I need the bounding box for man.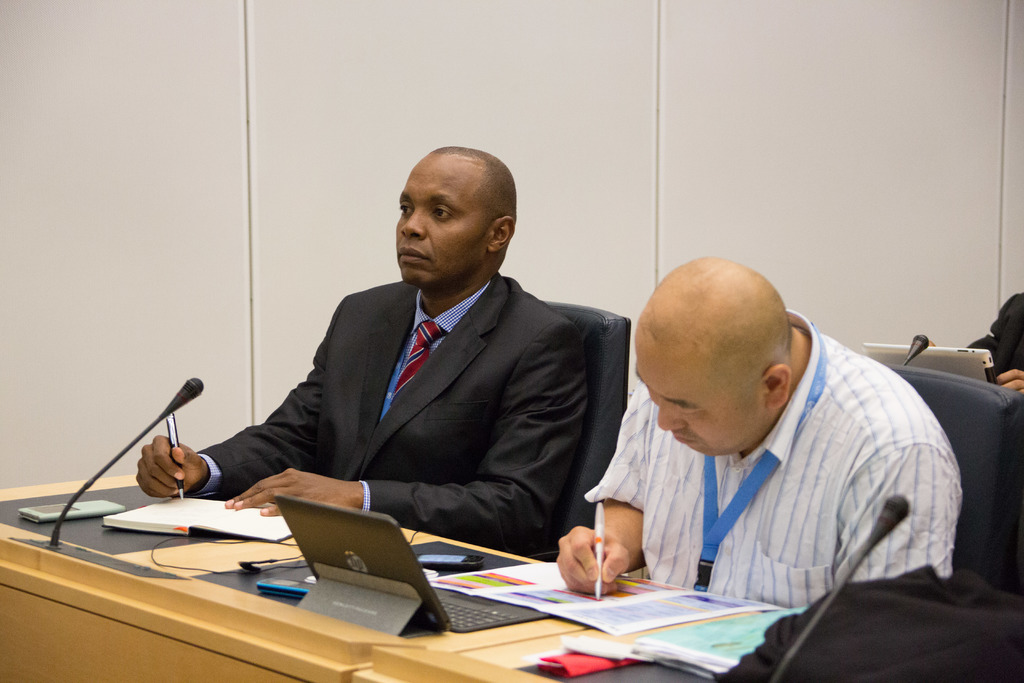
Here it is: <bbox>578, 237, 963, 625</bbox>.
